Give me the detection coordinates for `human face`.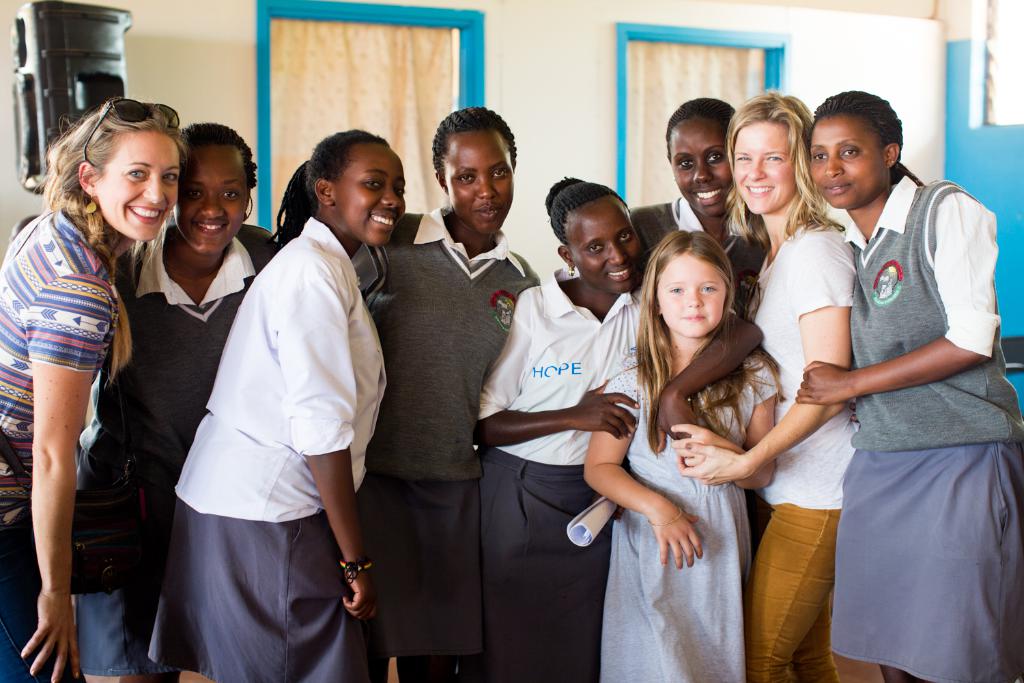
(x1=94, y1=128, x2=179, y2=241).
